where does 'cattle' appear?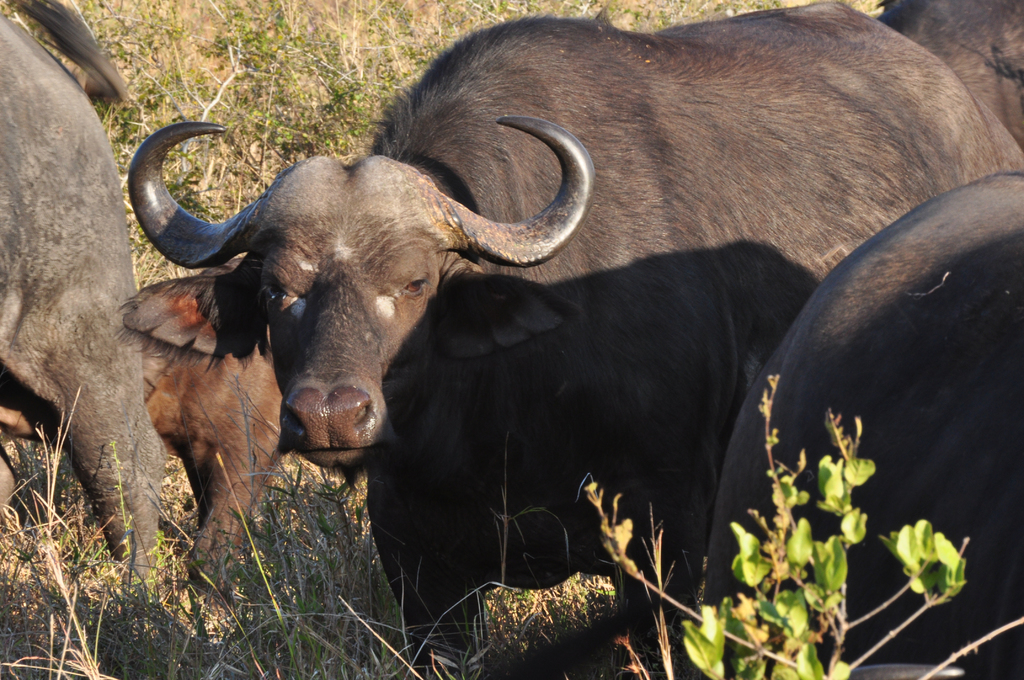
Appears at box(705, 169, 1023, 679).
